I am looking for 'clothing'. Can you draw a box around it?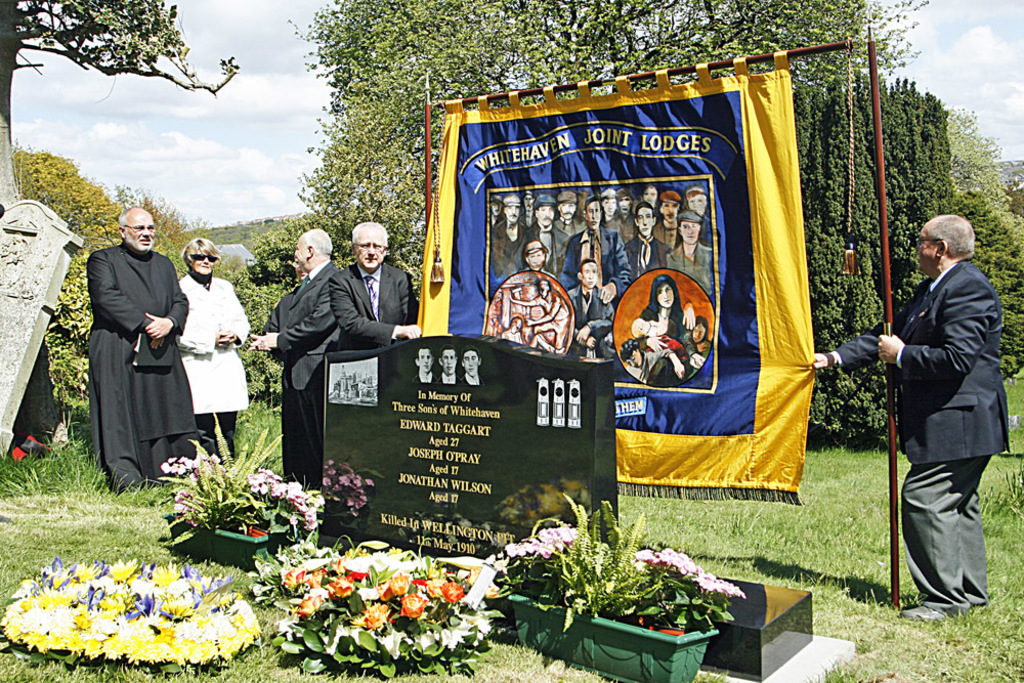
Sure, the bounding box is [178, 267, 253, 452].
